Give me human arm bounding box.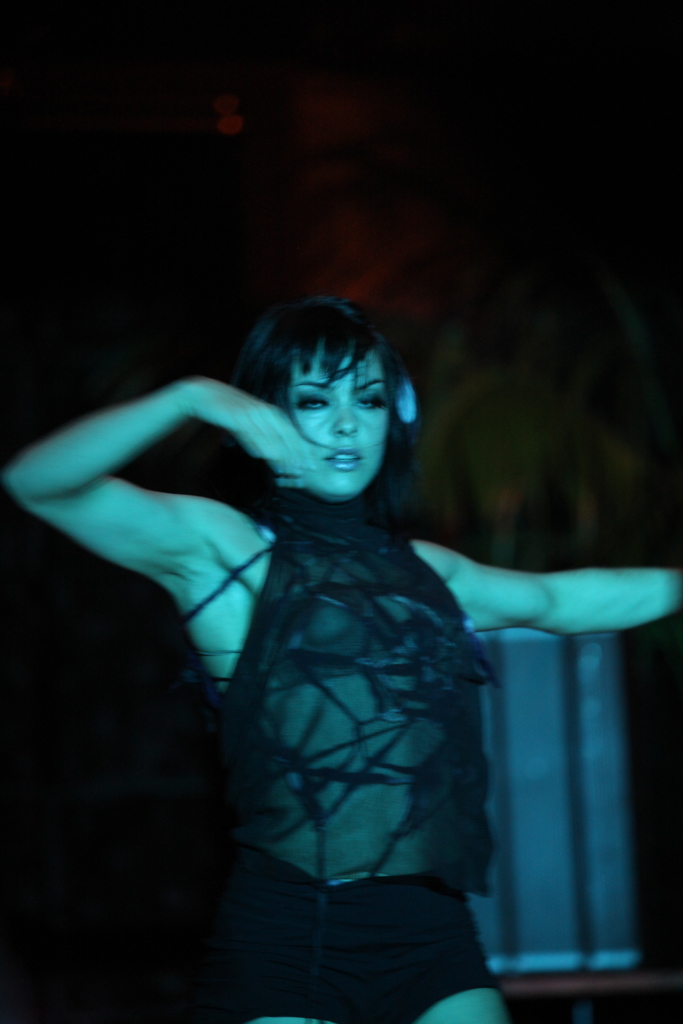
bbox=(413, 546, 673, 668).
